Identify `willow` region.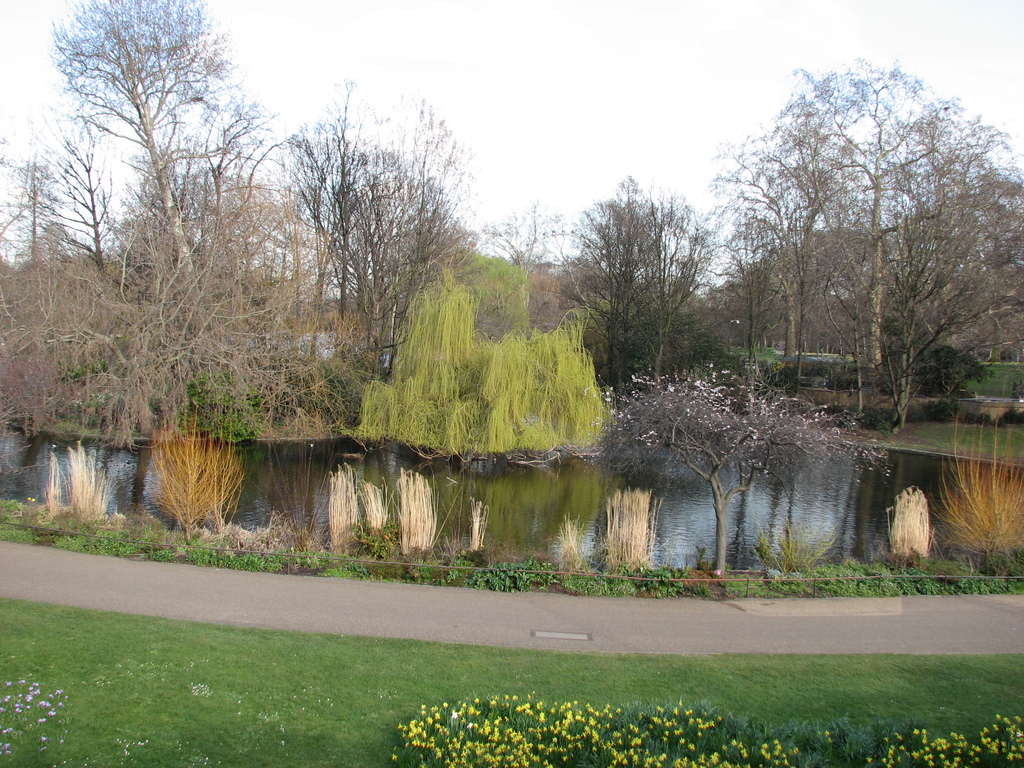
Region: {"x1": 267, "y1": 457, "x2": 323, "y2": 557}.
